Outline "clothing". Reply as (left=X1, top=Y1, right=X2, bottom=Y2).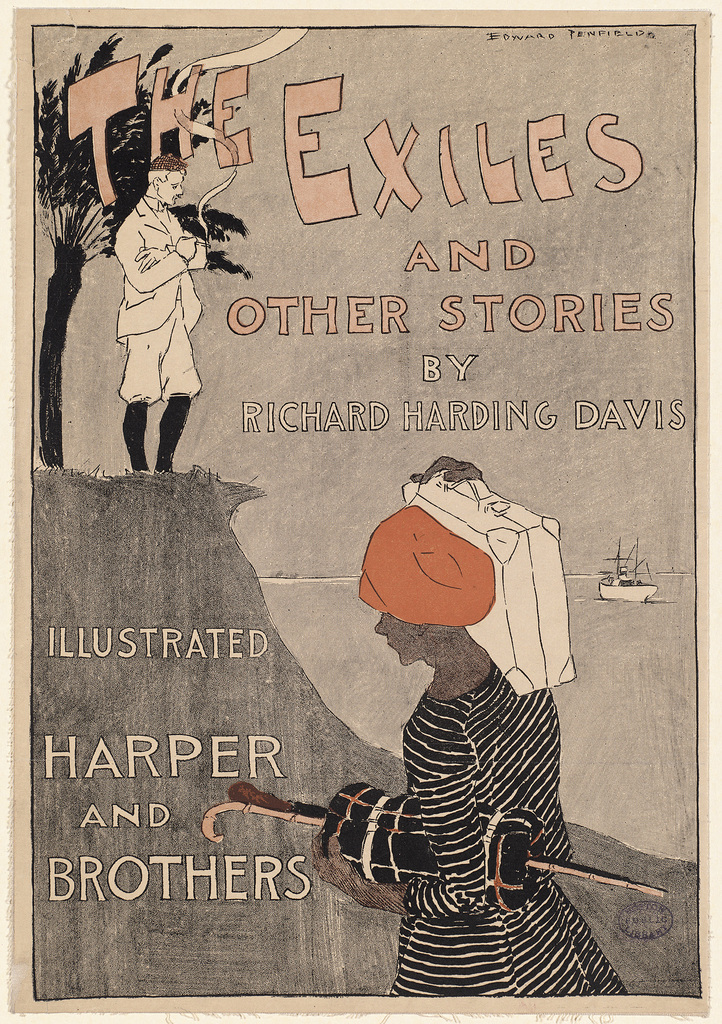
(left=389, top=881, right=628, bottom=998).
